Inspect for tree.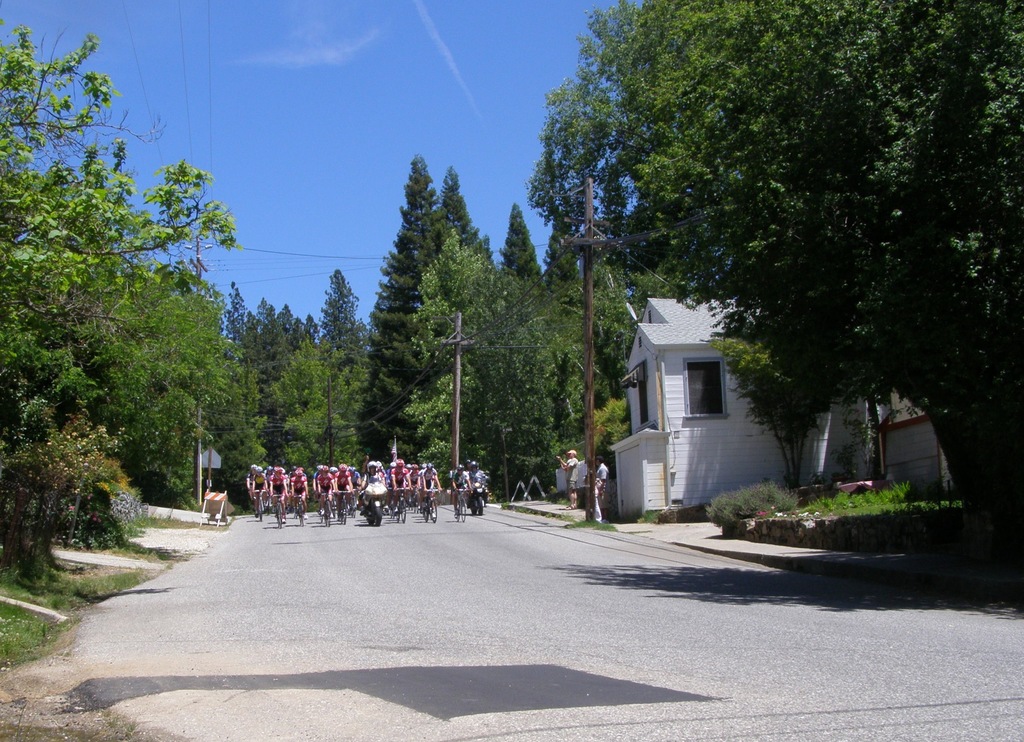
Inspection: x1=434, y1=161, x2=509, y2=273.
